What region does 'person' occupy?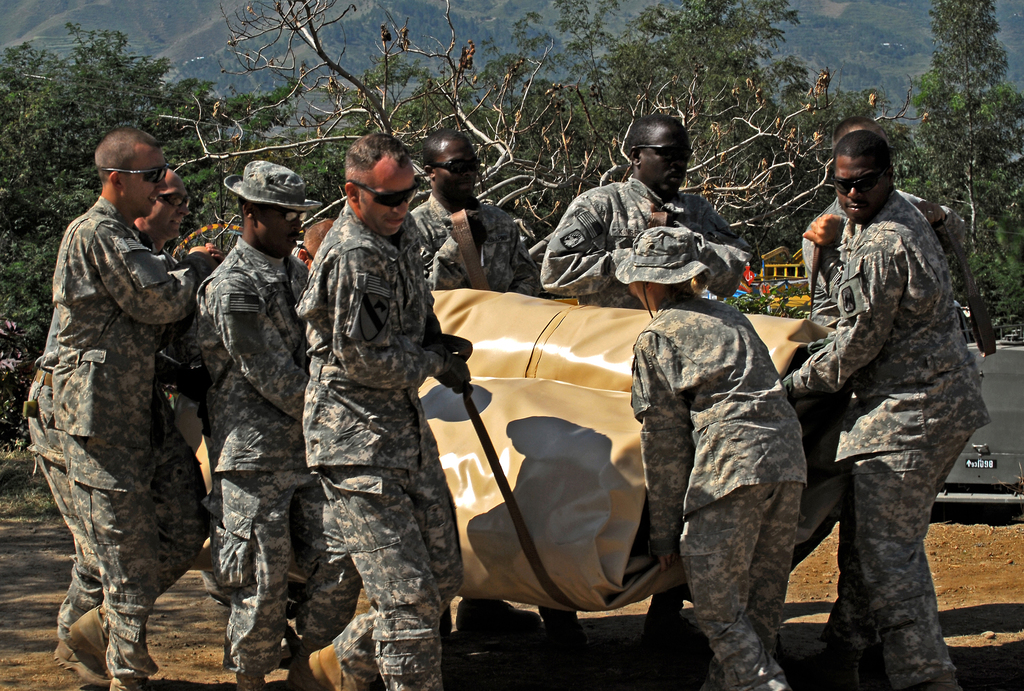
<bbox>288, 213, 335, 280</bbox>.
